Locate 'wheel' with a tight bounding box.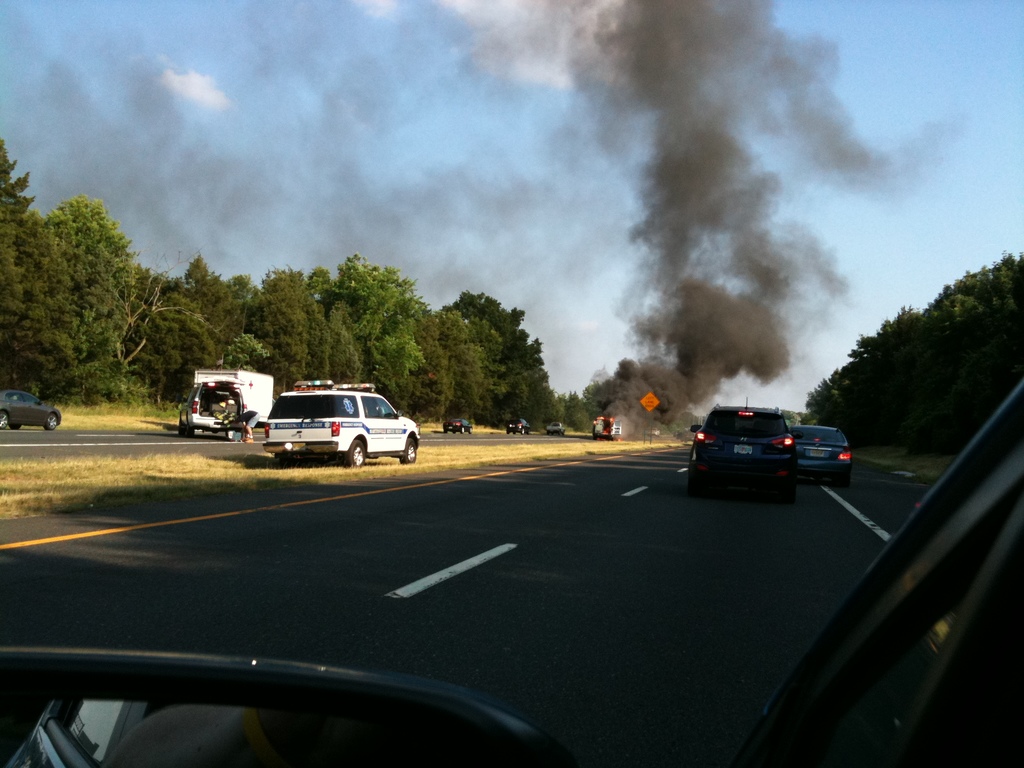
pyautogui.locateOnScreen(687, 477, 697, 499).
